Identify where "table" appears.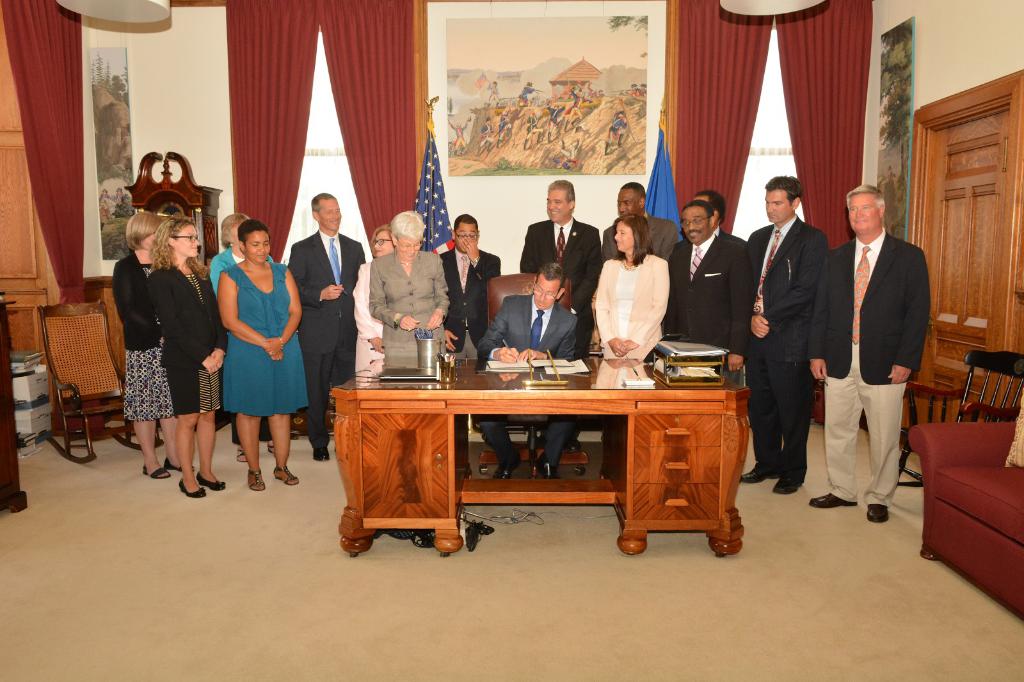
Appears at {"left": 330, "top": 360, "right": 741, "bottom": 545}.
